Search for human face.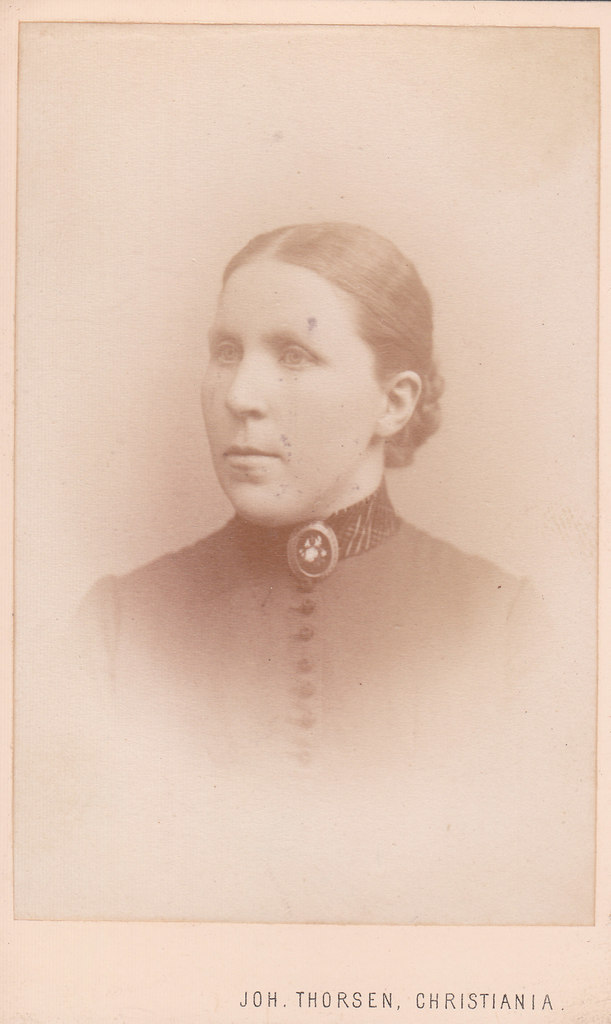
Found at {"x1": 197, "y1": 268, "x2": 368, "y2": 520}.
